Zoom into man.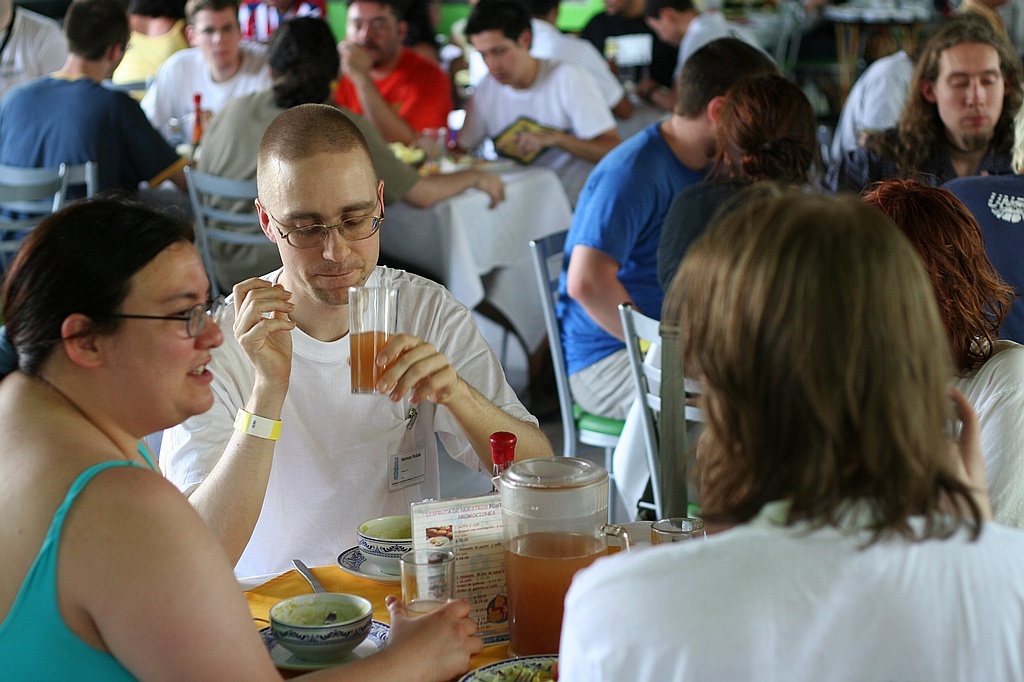
Zoom target: region(154, 2, 313, 141).
